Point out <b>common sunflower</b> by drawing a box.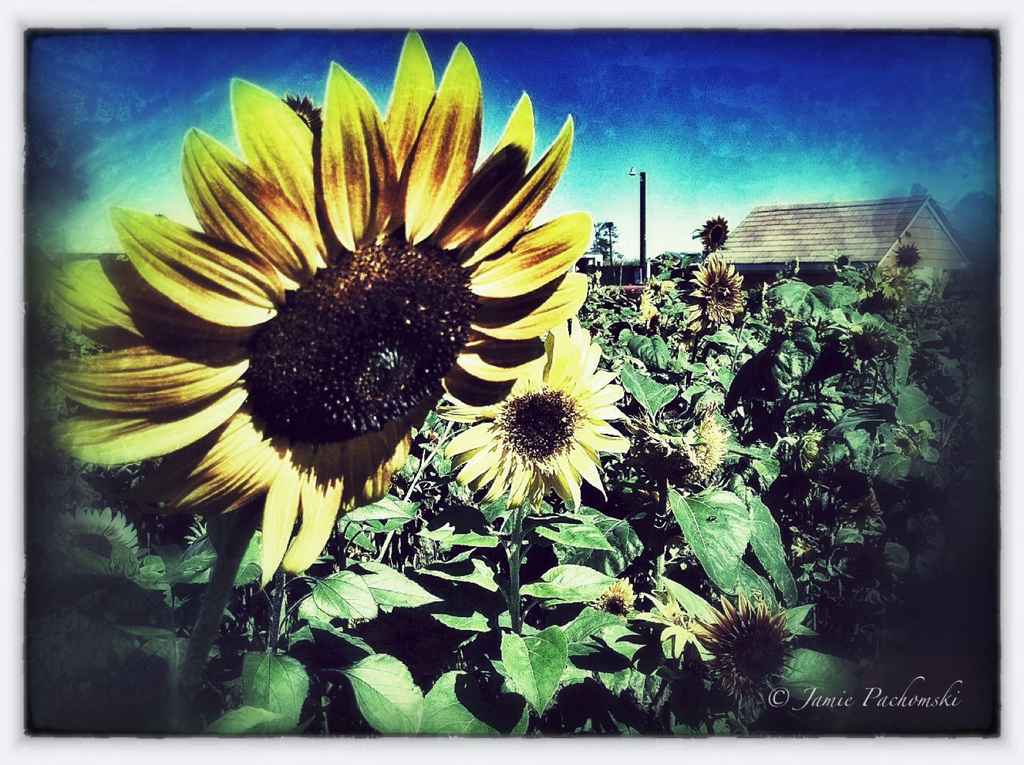
(437,313,634,519).
